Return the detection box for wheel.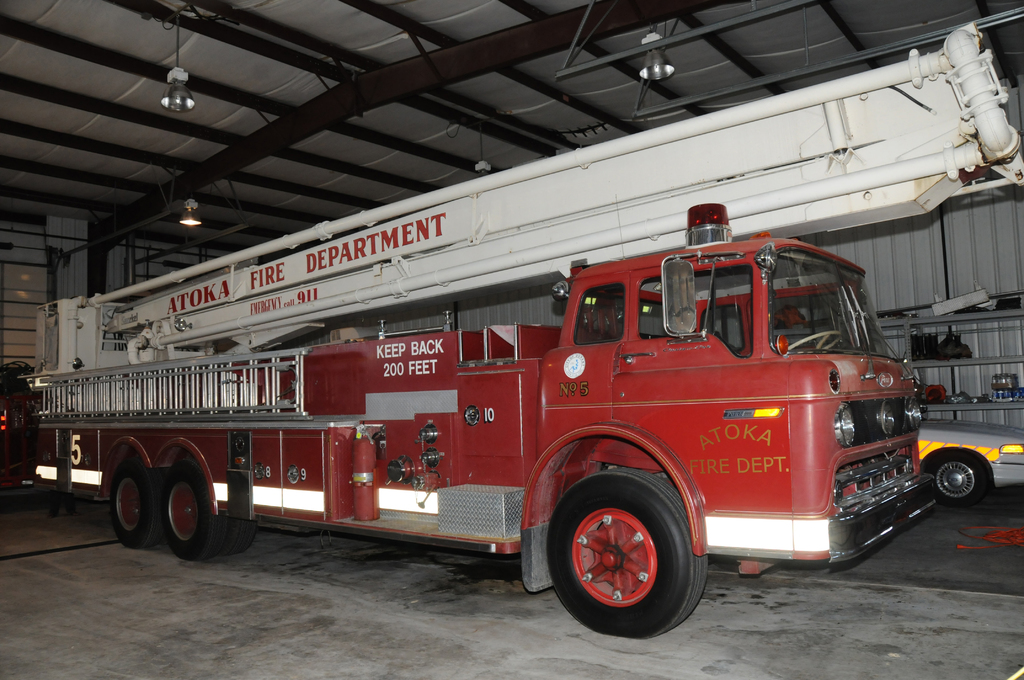
Rect(788, 328, 841, 349).
